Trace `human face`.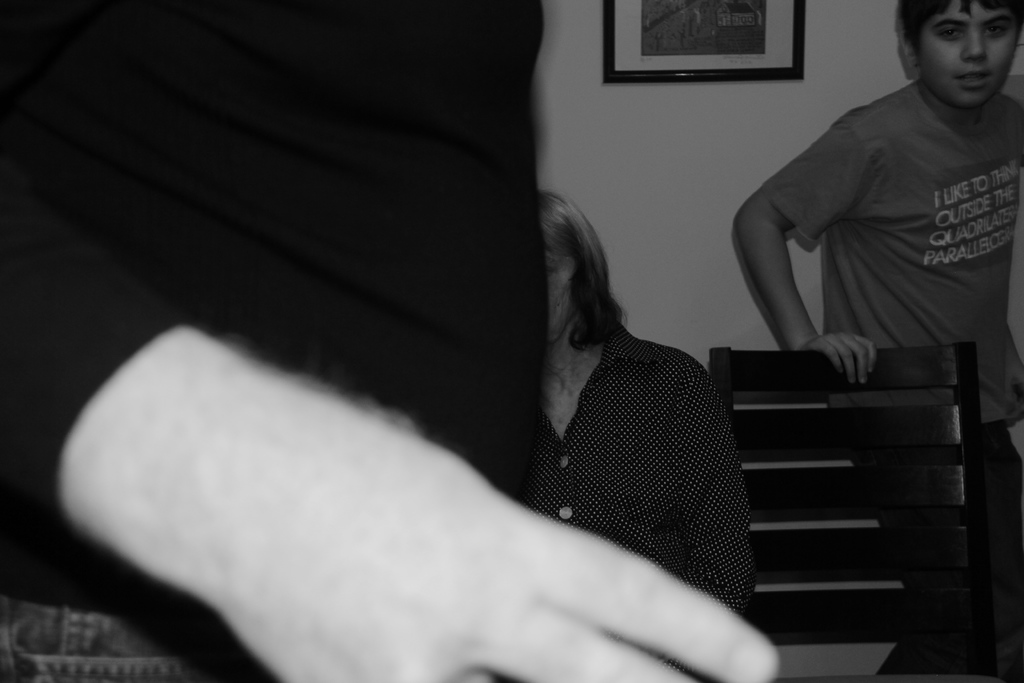
Traced to 541 252 577 341.
